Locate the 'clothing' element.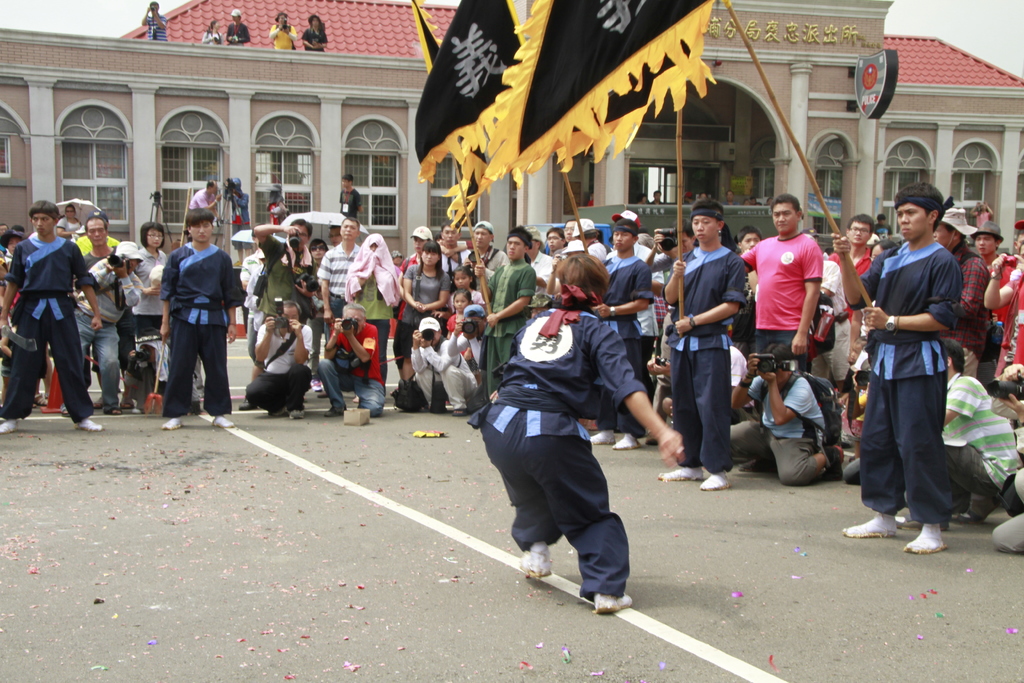
Element bbox: rect(583, 234, 602, 277).
